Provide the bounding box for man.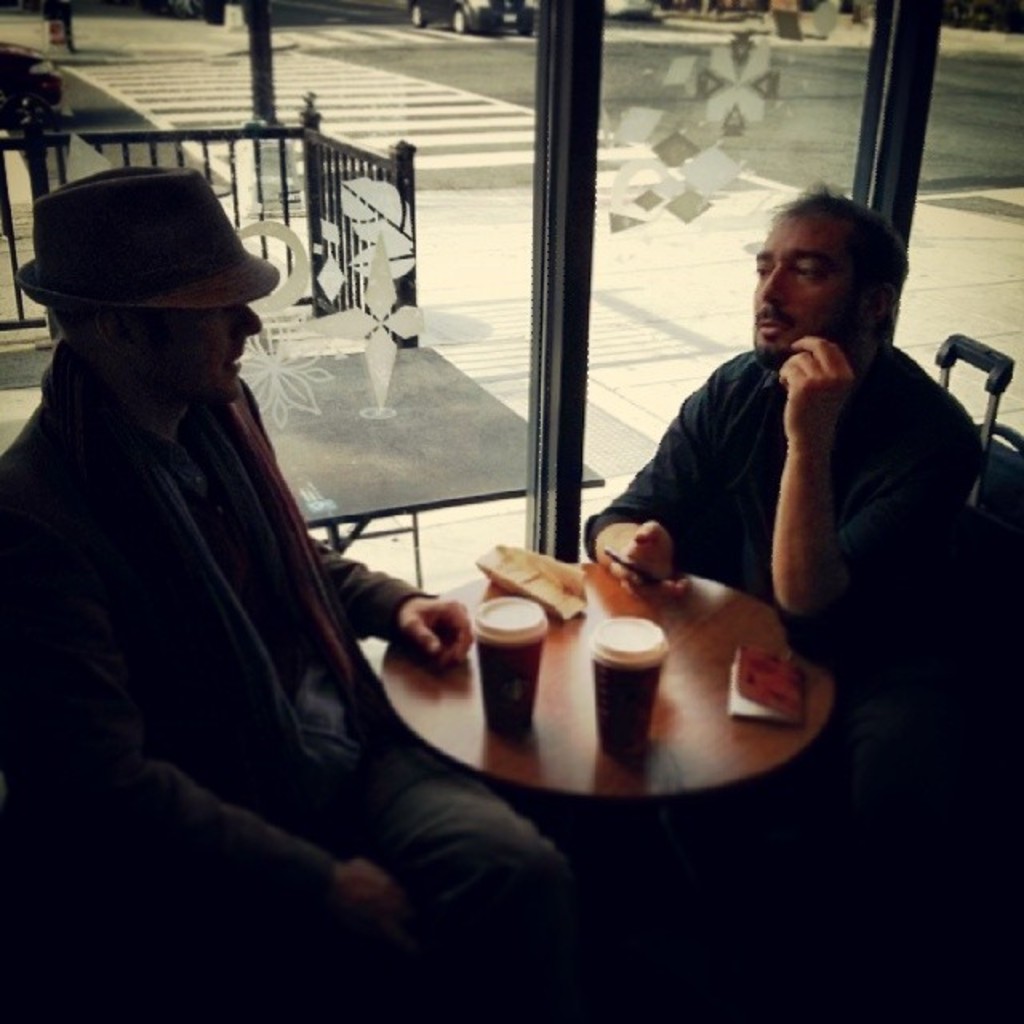
[587, 179, 986, 717].
